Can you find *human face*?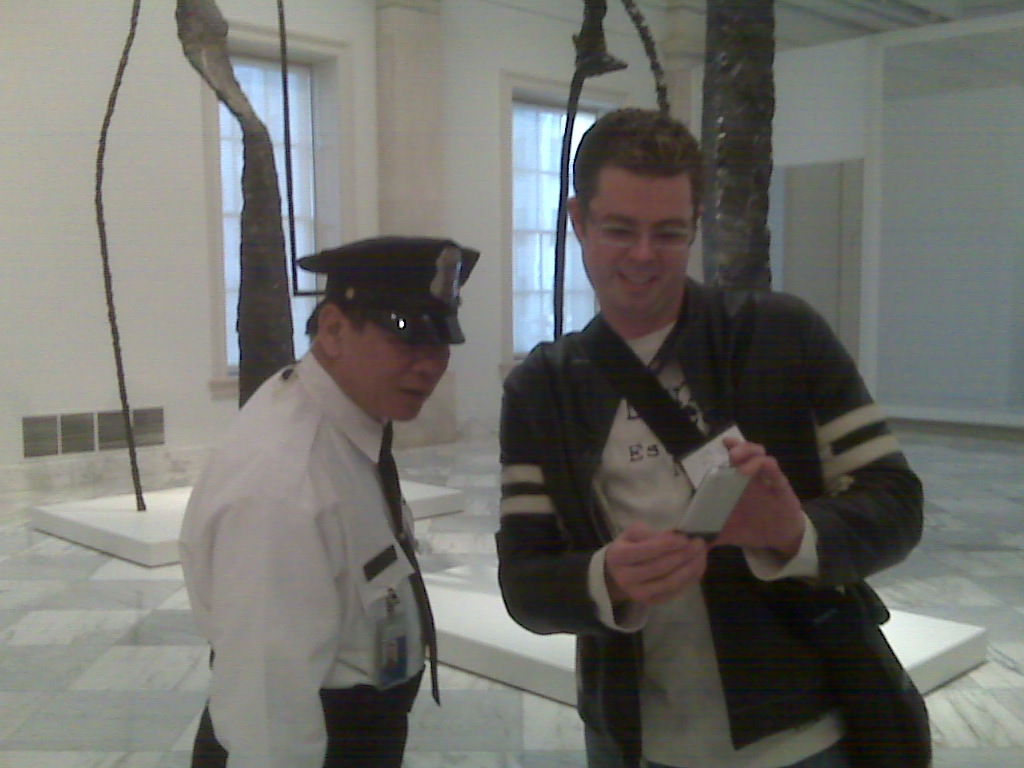
Yes, bounding box: BBox(340, 320, 451, 420).
